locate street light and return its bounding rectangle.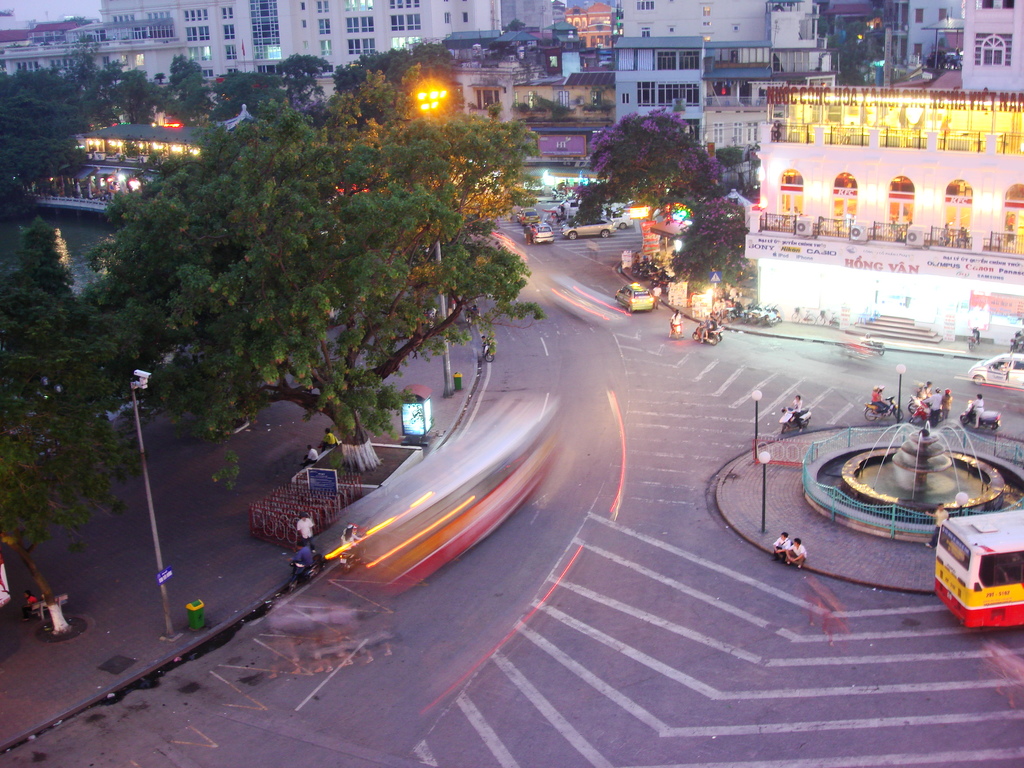
Rect(892, 358, 903, 422).
